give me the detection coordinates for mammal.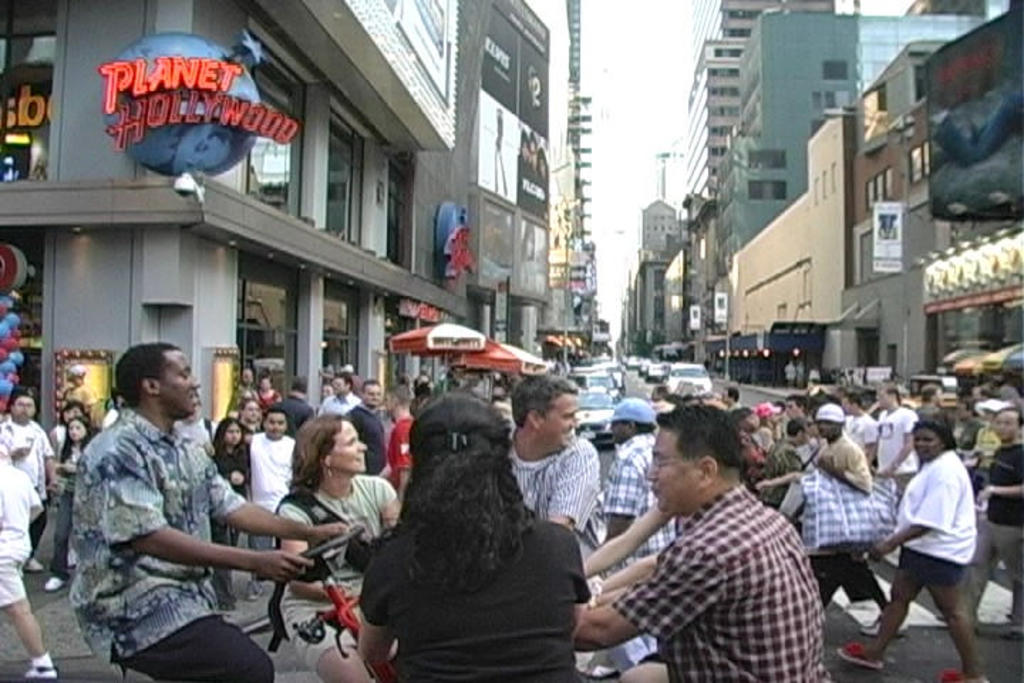
box(213, 415, 256, 600).
